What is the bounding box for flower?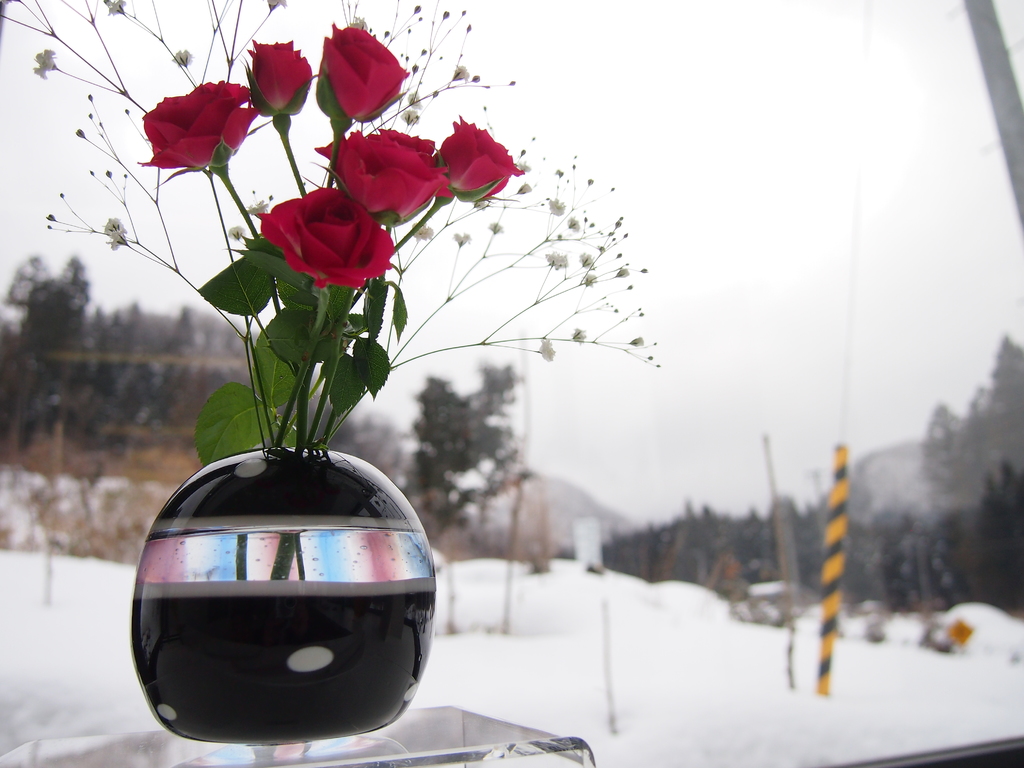
box=[628, 337, 644, 348].
